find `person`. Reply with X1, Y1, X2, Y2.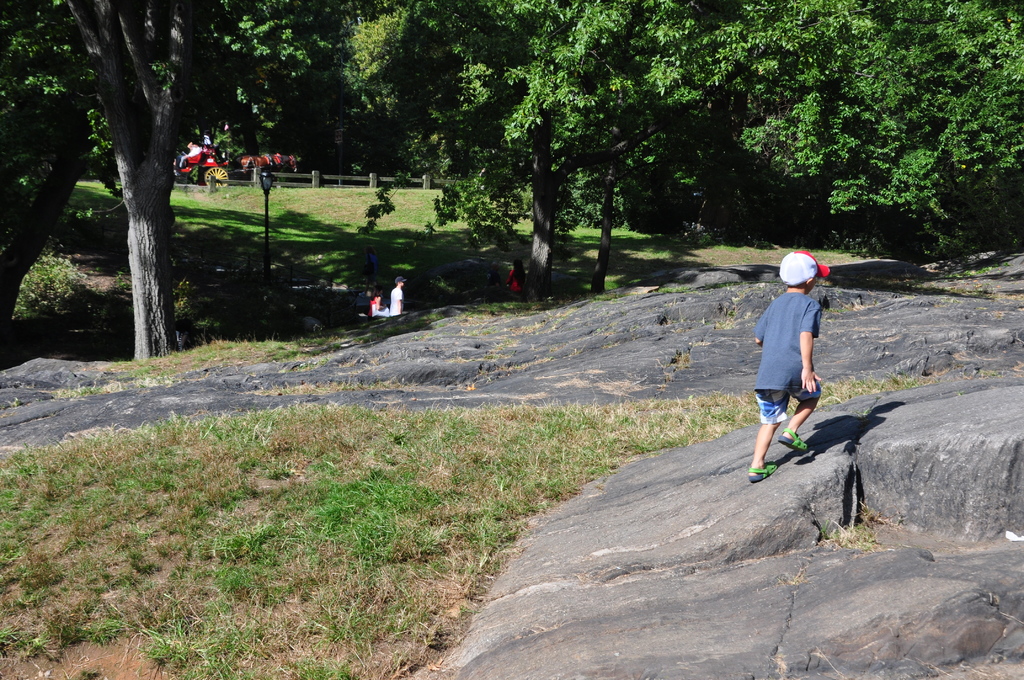
487, 266, 505, 284.
